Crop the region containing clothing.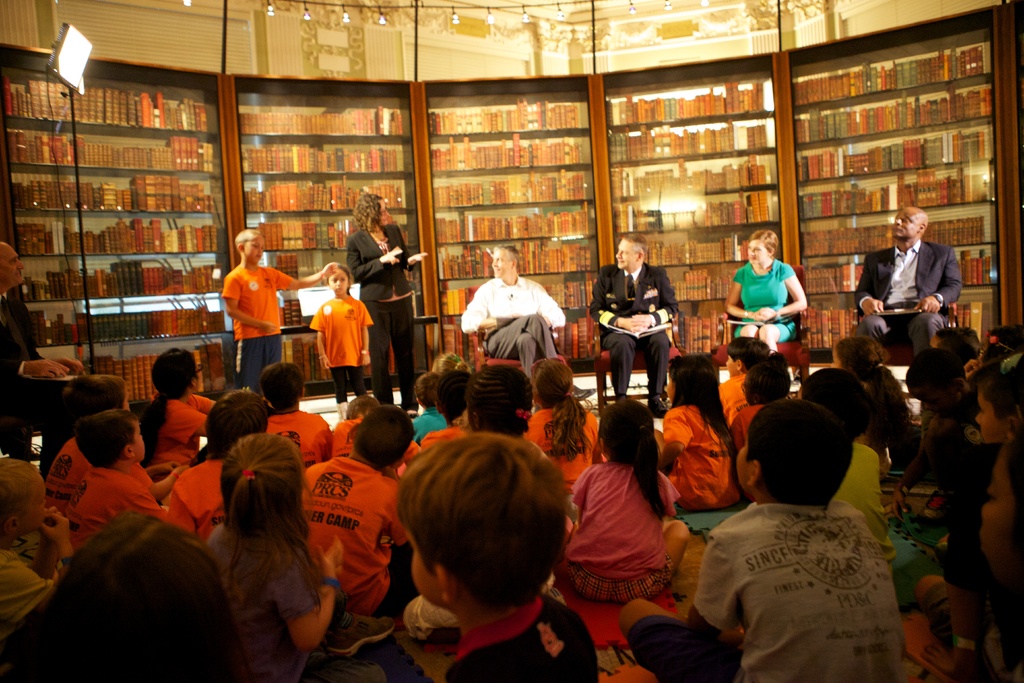
Crop region: [left=268, top=408, right=331, bottom=466].
